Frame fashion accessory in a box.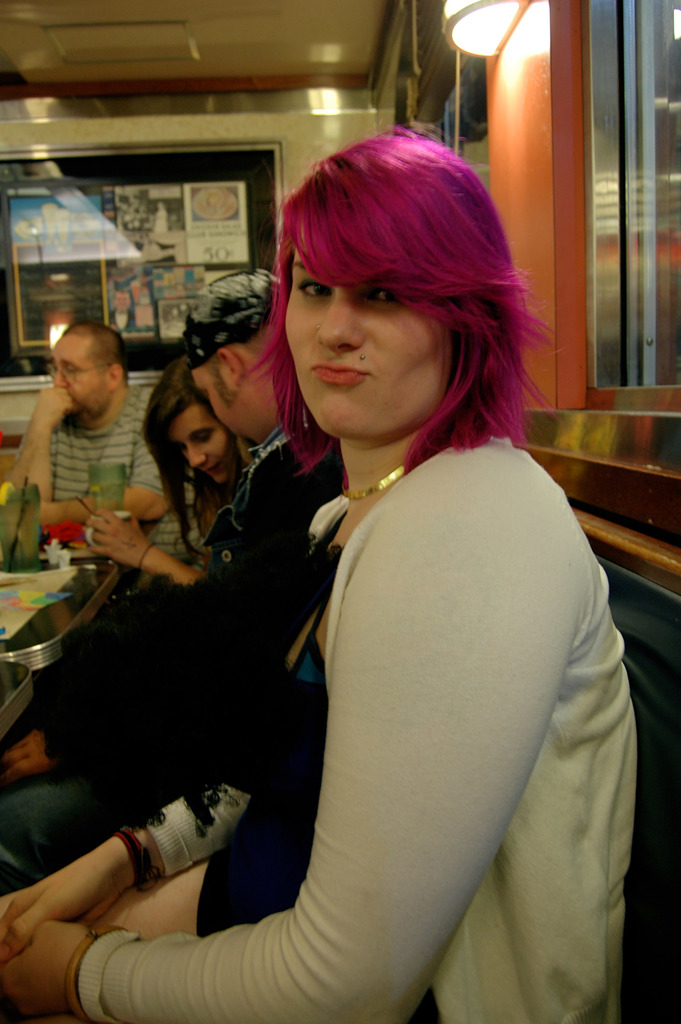
340/465/413/505.
